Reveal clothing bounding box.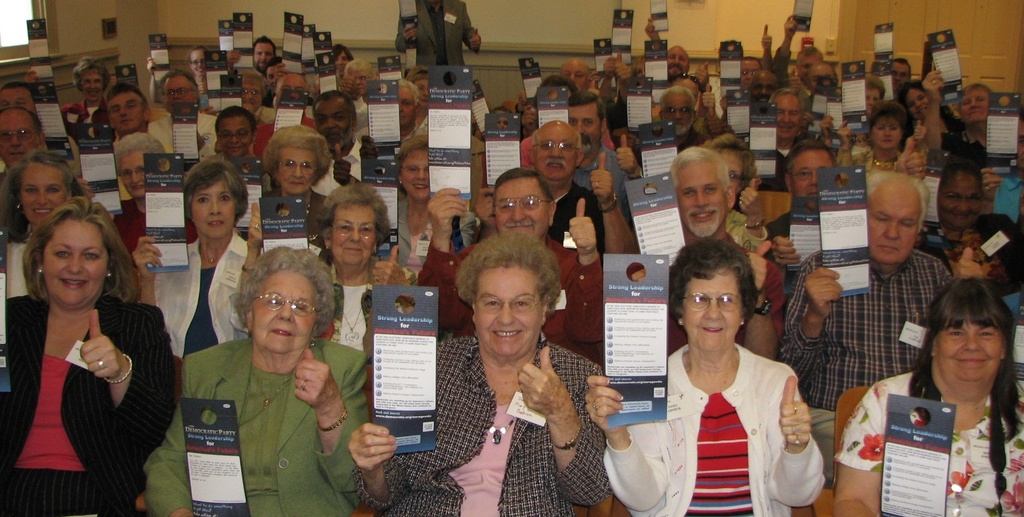
Revealed: BBox(391, 192, 481, 286).
